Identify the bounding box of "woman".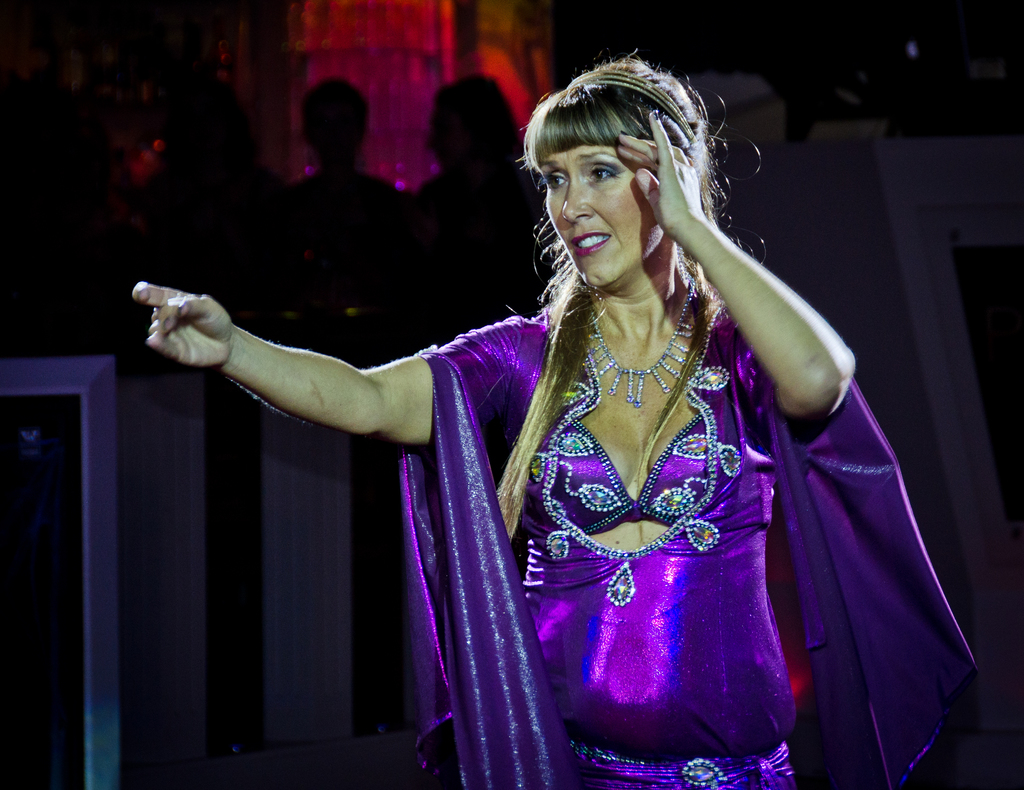
135 39 992 789.
